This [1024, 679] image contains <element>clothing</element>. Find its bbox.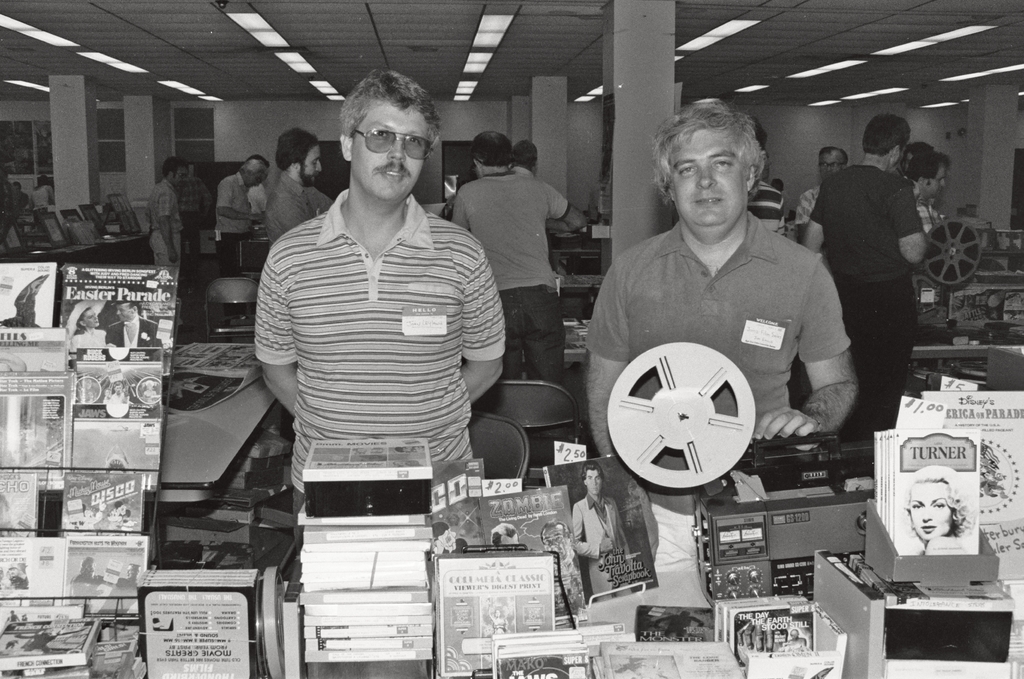
[214,172,262,317].
